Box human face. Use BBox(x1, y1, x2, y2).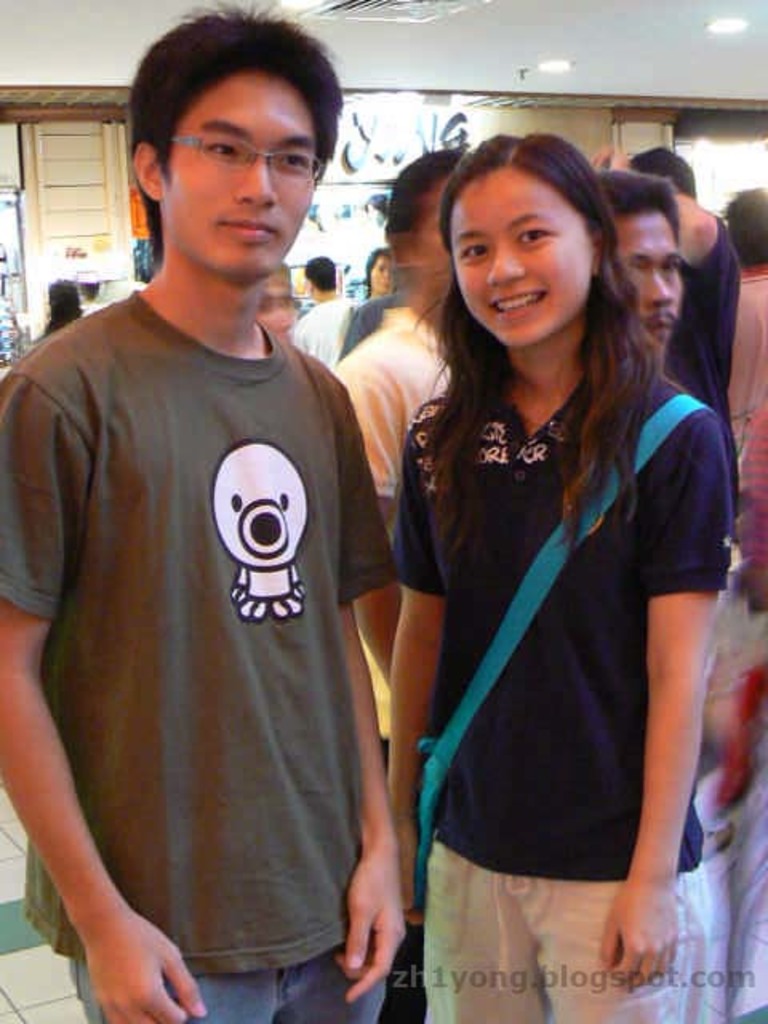
BBox(450, 162, 595, 346).
